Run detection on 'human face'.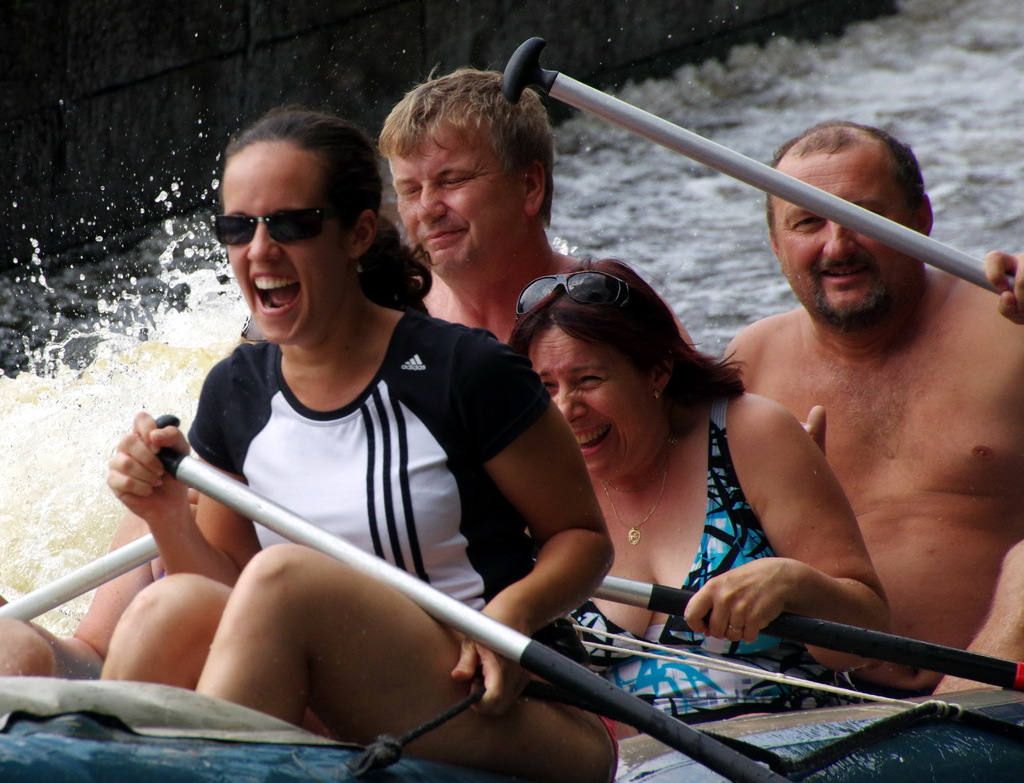
Result: locate(387, 114, 525, 276).
